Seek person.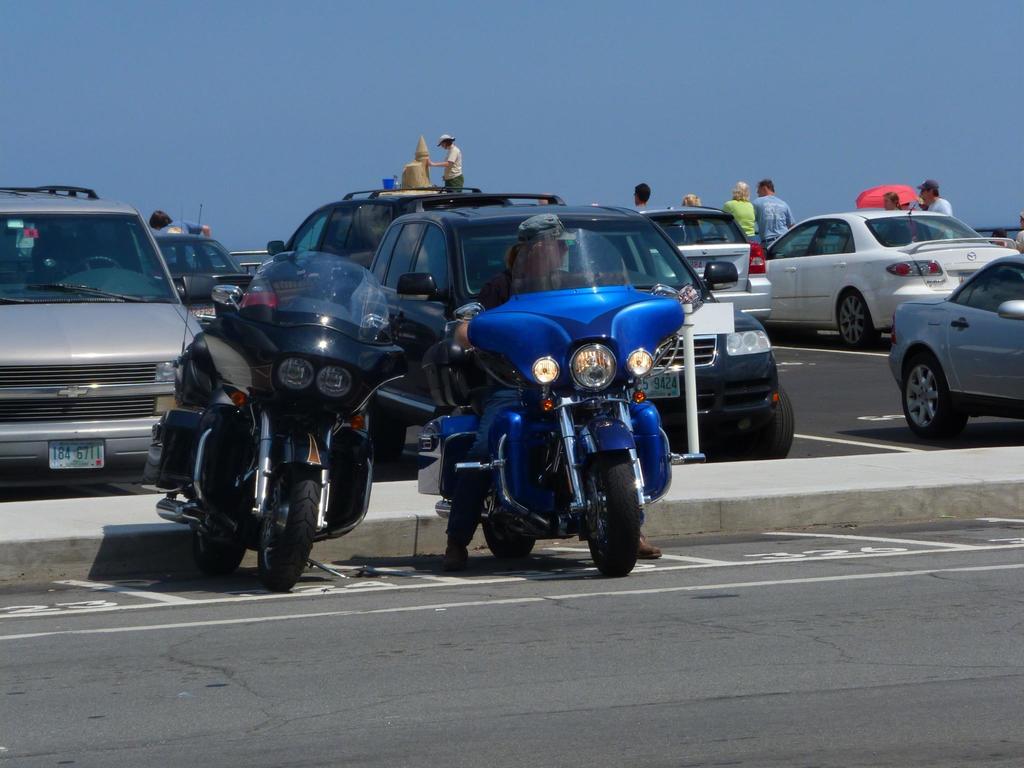
<box>425,134,466,198</box>.
